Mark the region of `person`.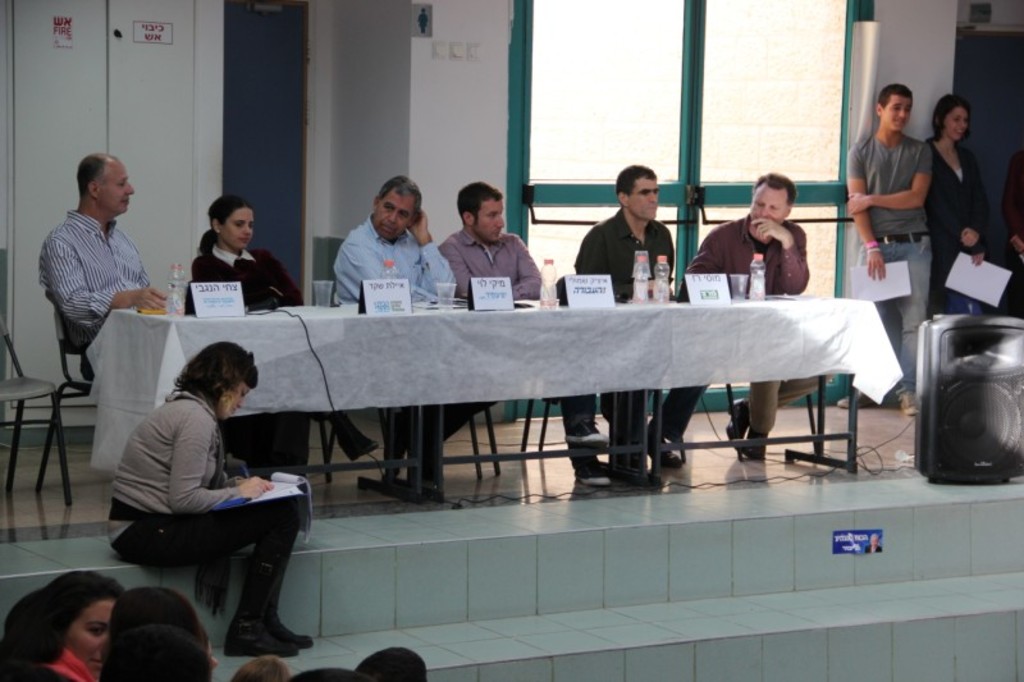
Region: [312,168,493,493].
